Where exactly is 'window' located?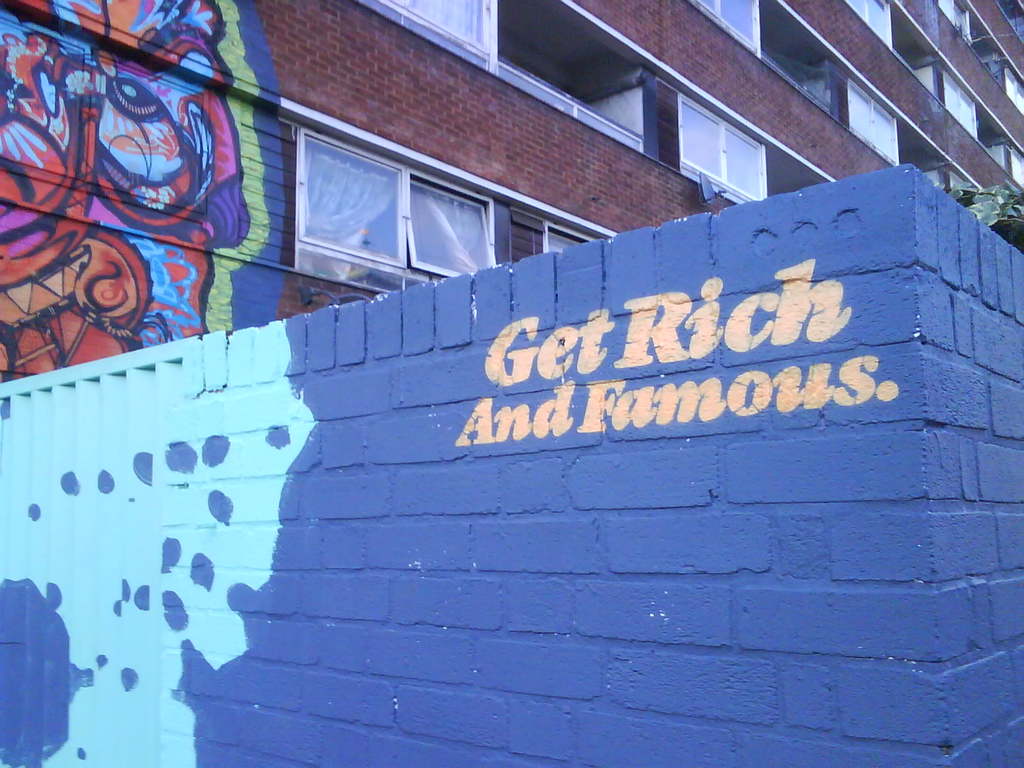
Its bounding box is <region>850, 0, 1023, 179</region>.
